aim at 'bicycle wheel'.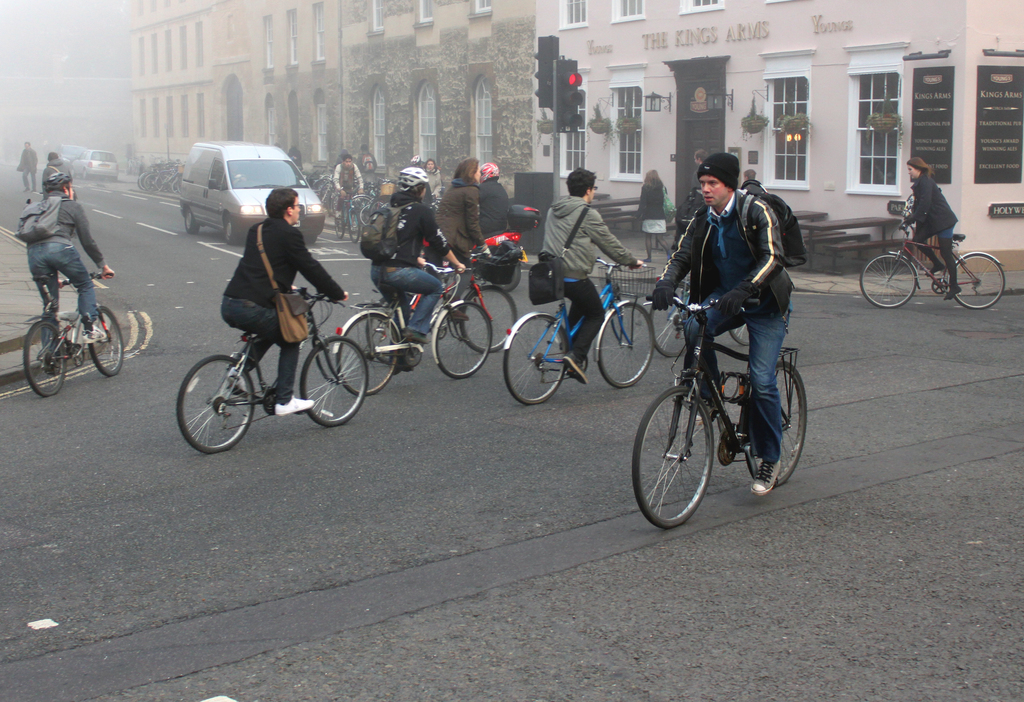
Aimed at locate(365, 296, 397, 361).
